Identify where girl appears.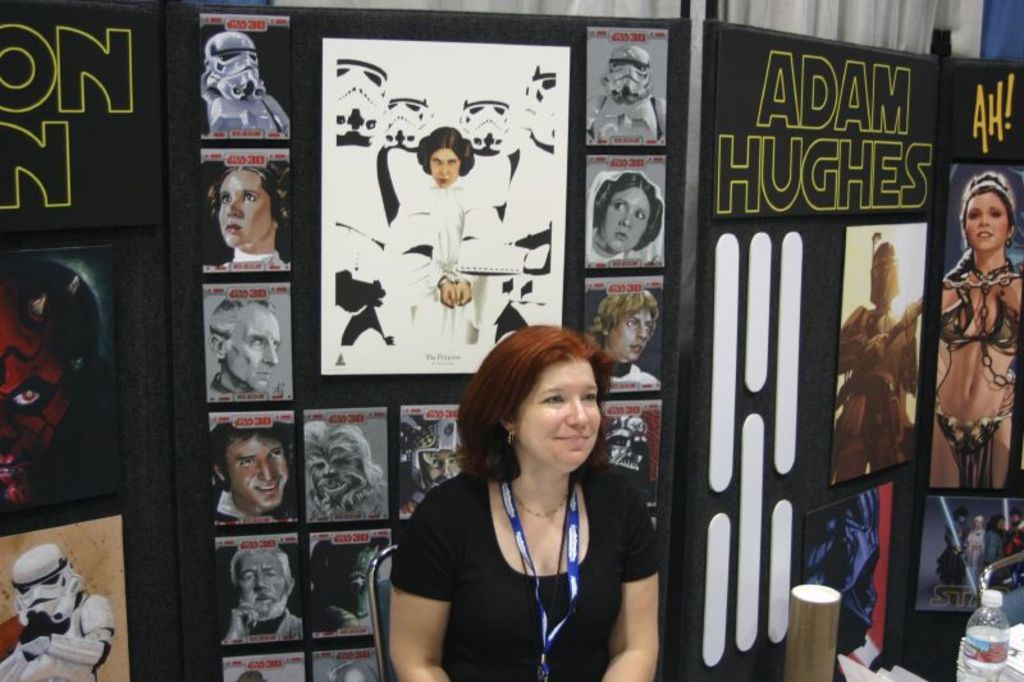
Appears at detection(380, 114, 511, 352).
